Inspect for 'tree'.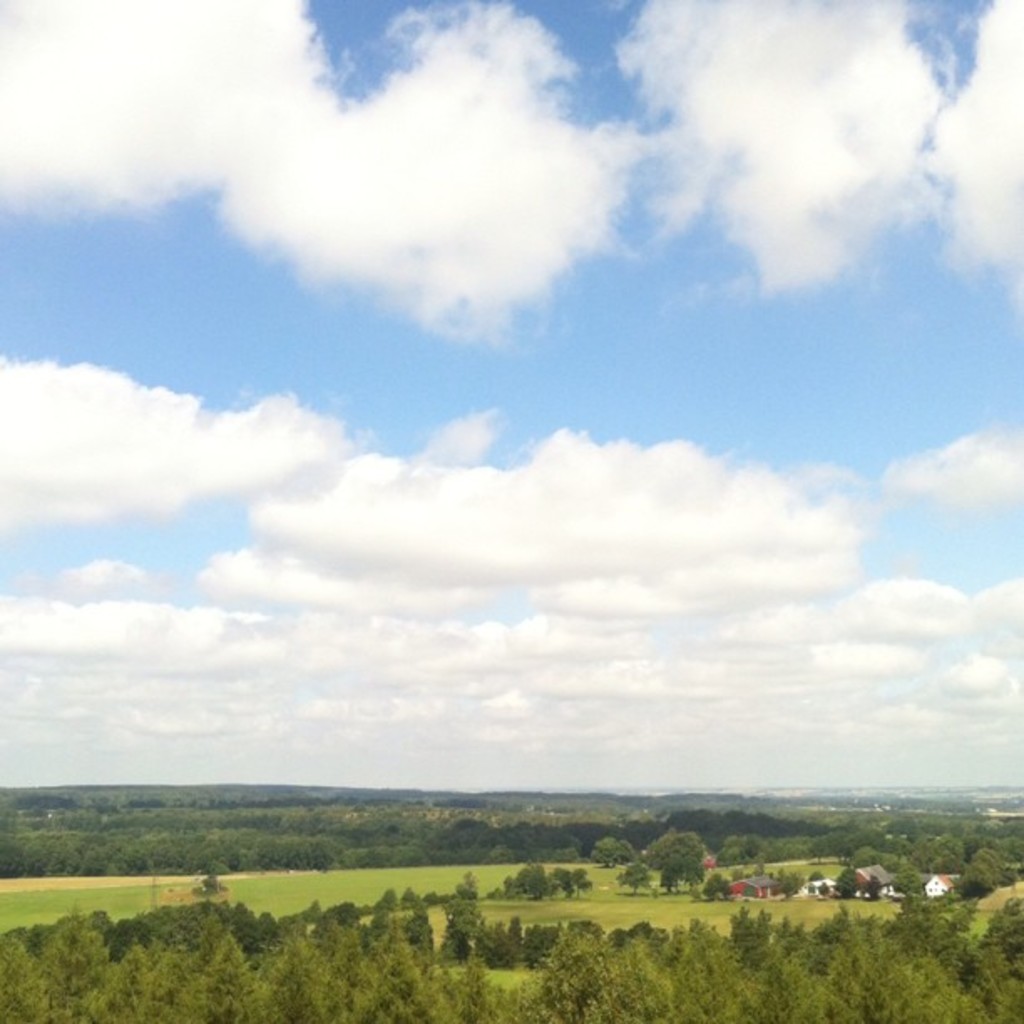
Inspection: <bbox>353, 929, 458, 1022</bbox>.
